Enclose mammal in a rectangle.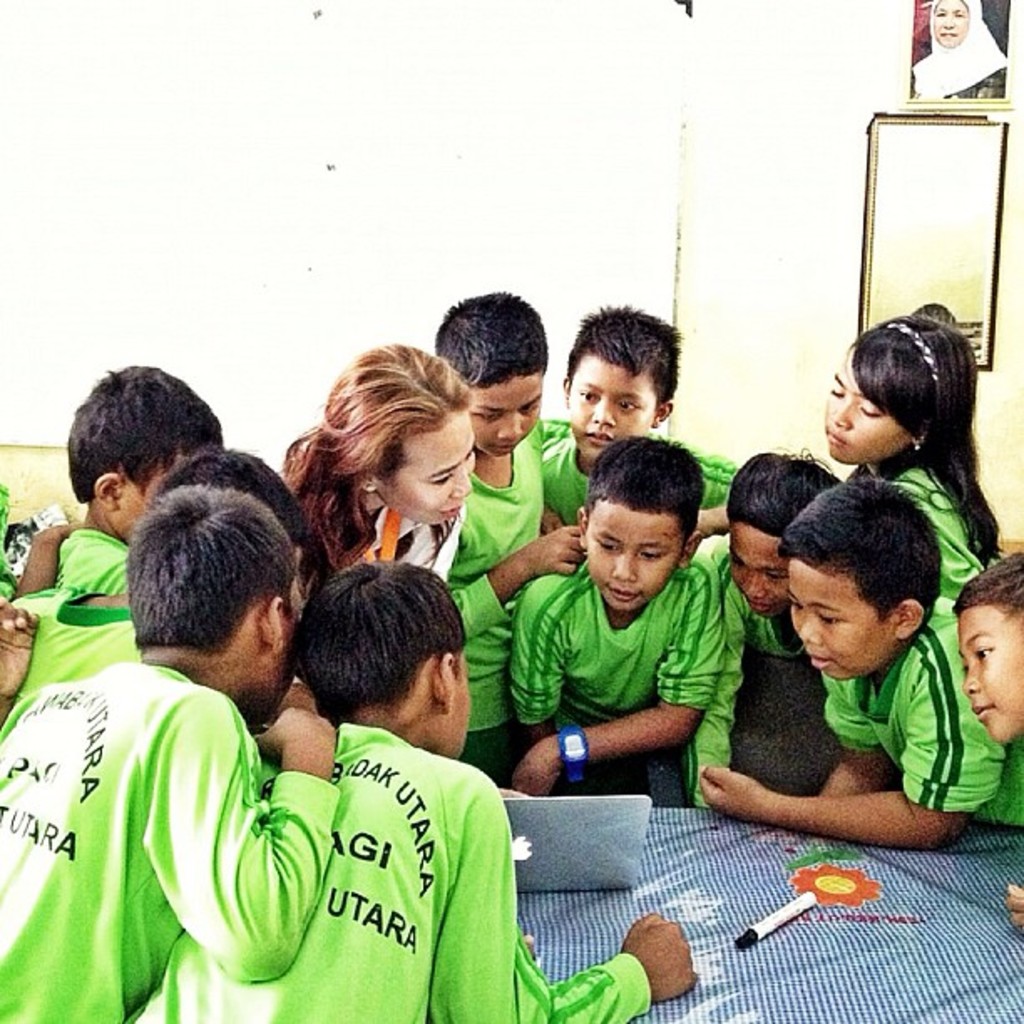
bbox=[435, 291, 589, 776].
